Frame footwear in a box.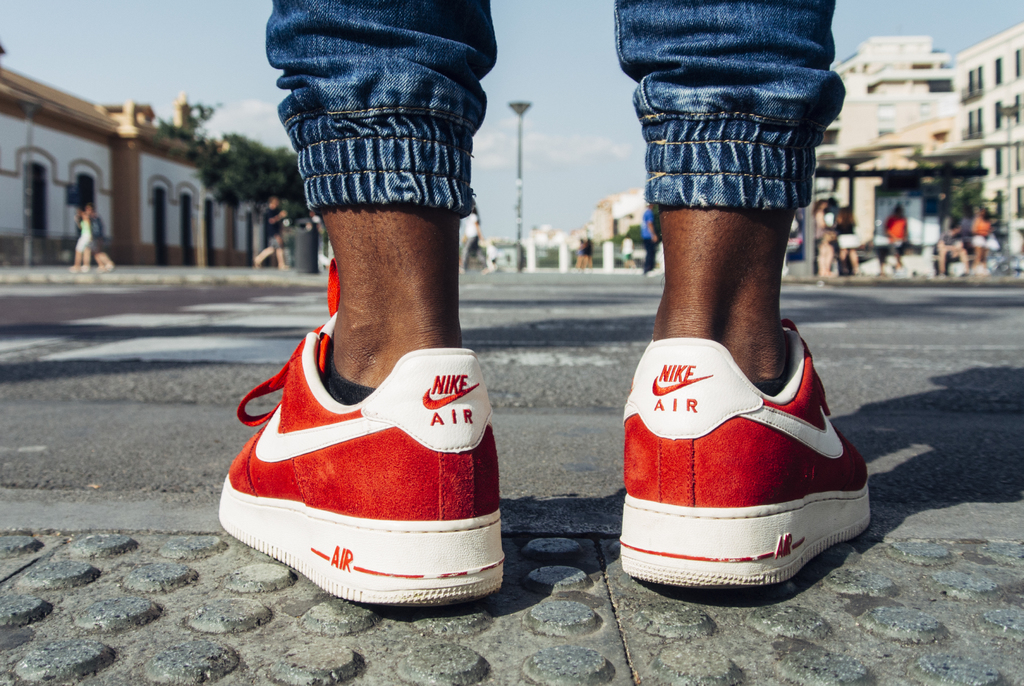
bbox=(621, 314, 870, 590).
